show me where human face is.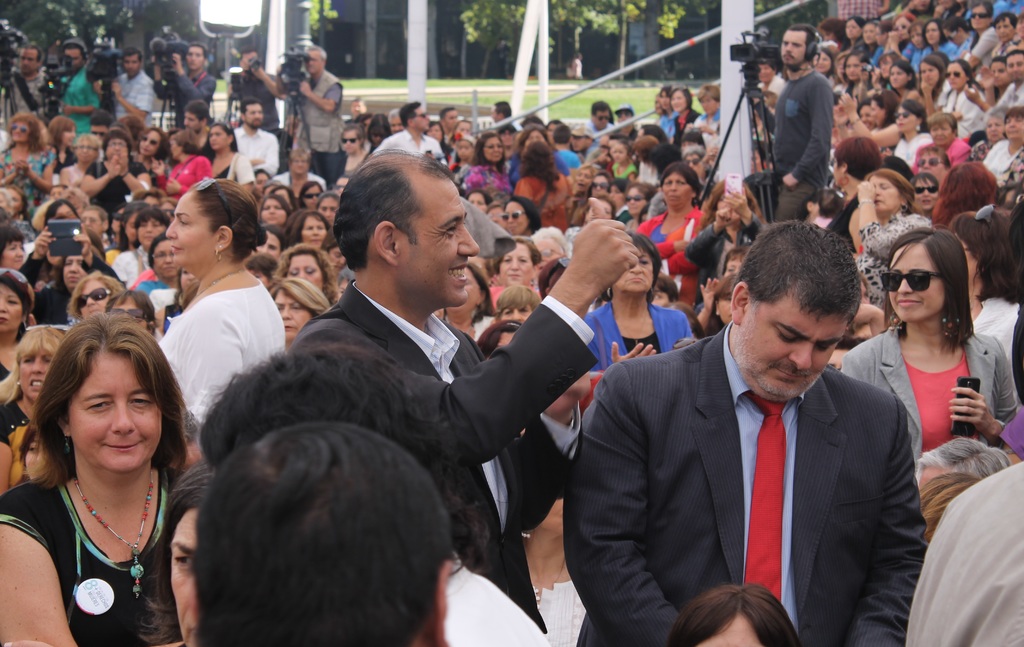
human face is at [255,231,281,255].
